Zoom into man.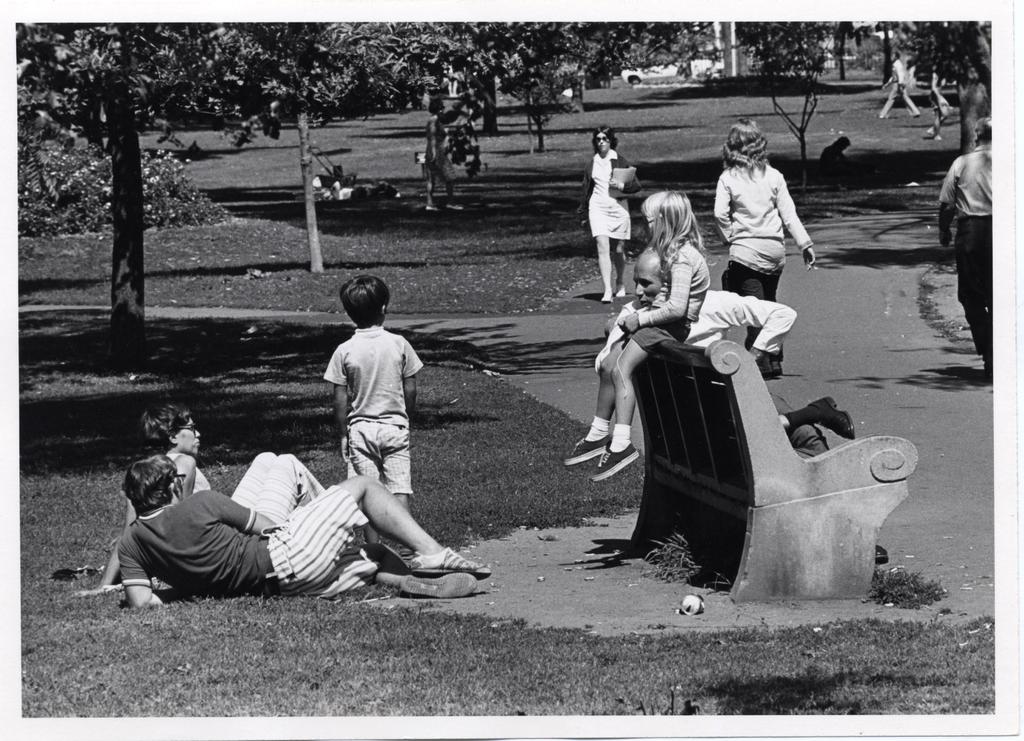
Zoom target: <region>113, 443, 489, 605</region>.
